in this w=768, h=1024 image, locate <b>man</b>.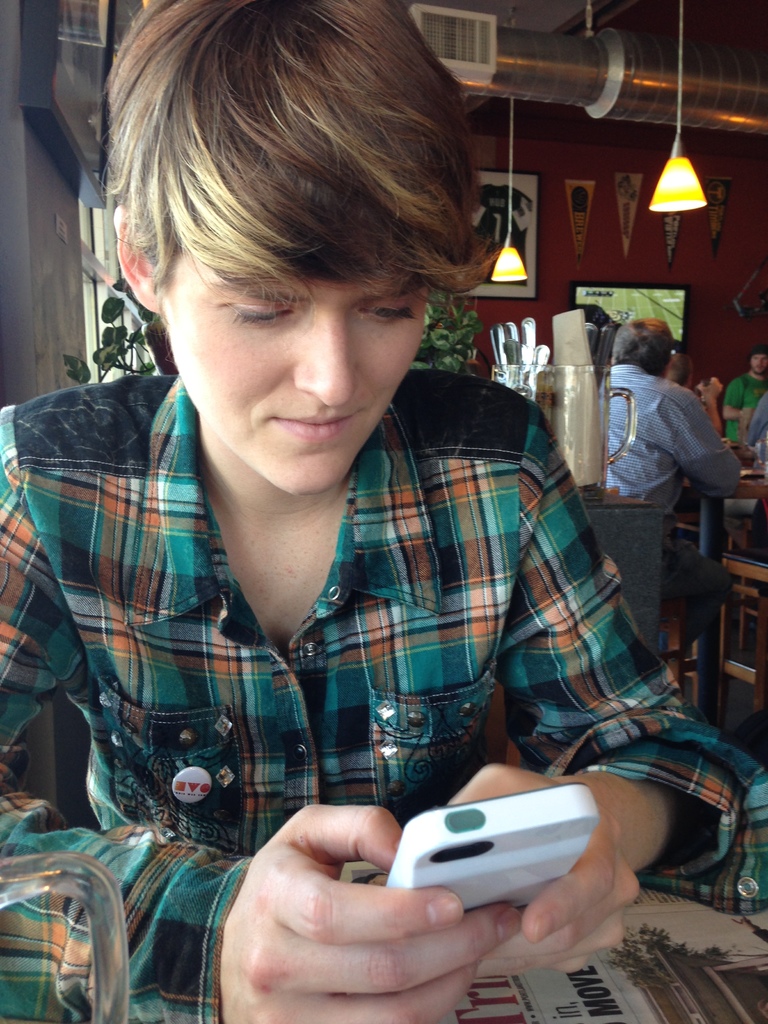
Bounding box: bbox=[719, 347, 767, 532].
